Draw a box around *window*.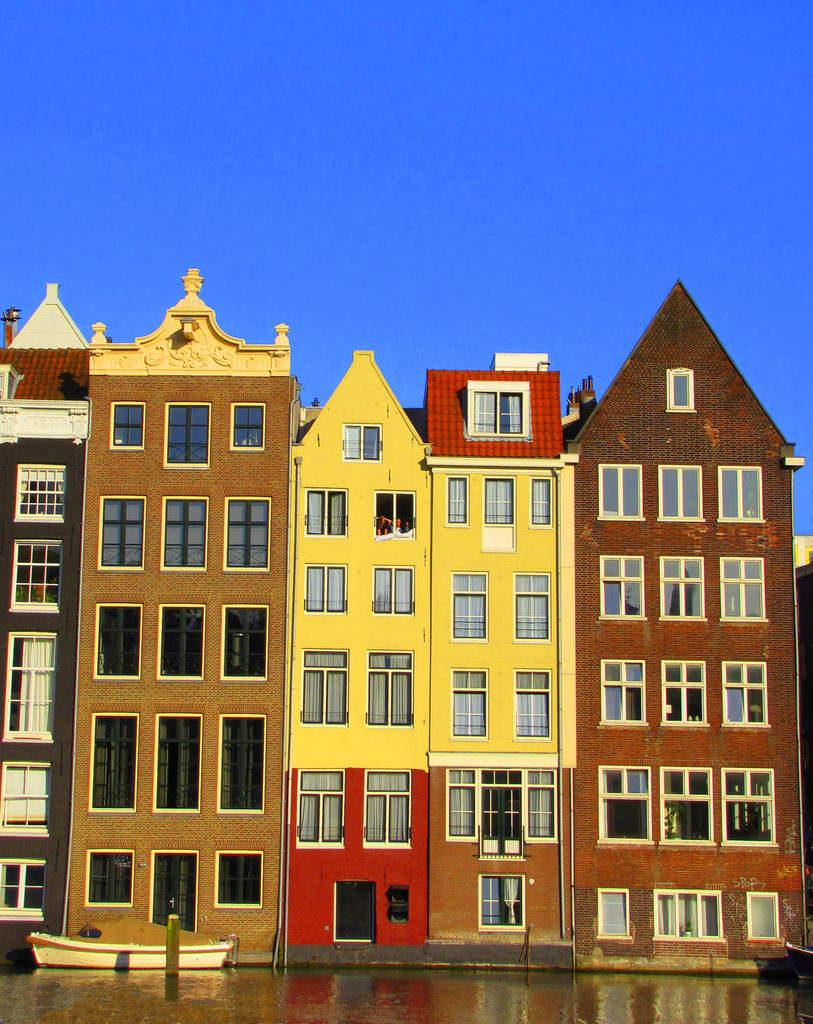
{"x1": 157, "y1": 490, "x2": 209, "y2": 574}.
